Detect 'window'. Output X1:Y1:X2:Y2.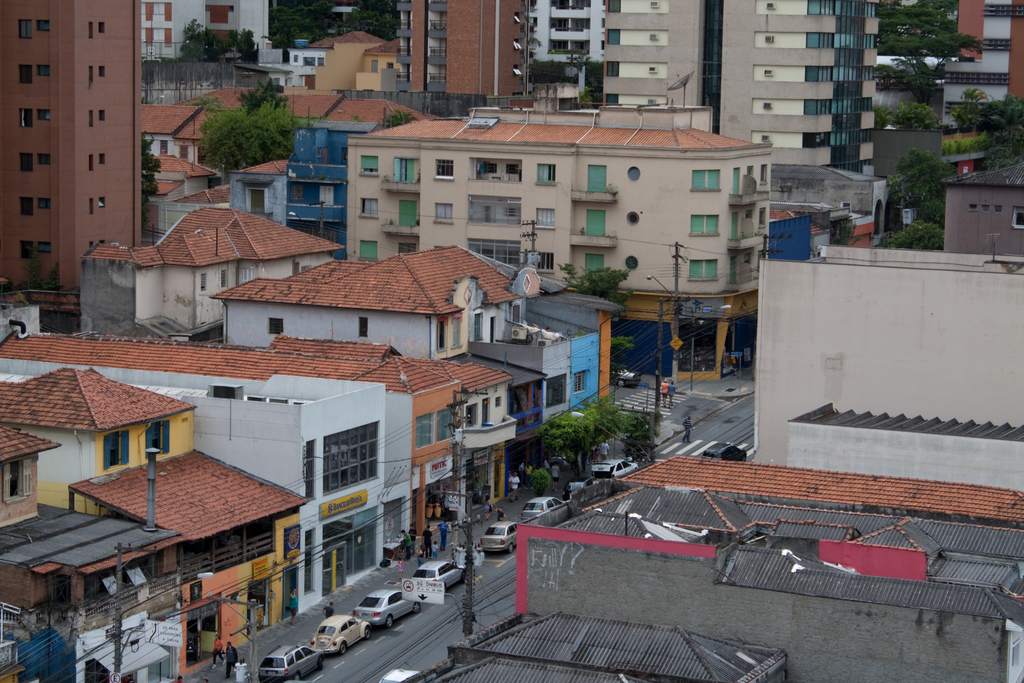
399:199:417:223.
